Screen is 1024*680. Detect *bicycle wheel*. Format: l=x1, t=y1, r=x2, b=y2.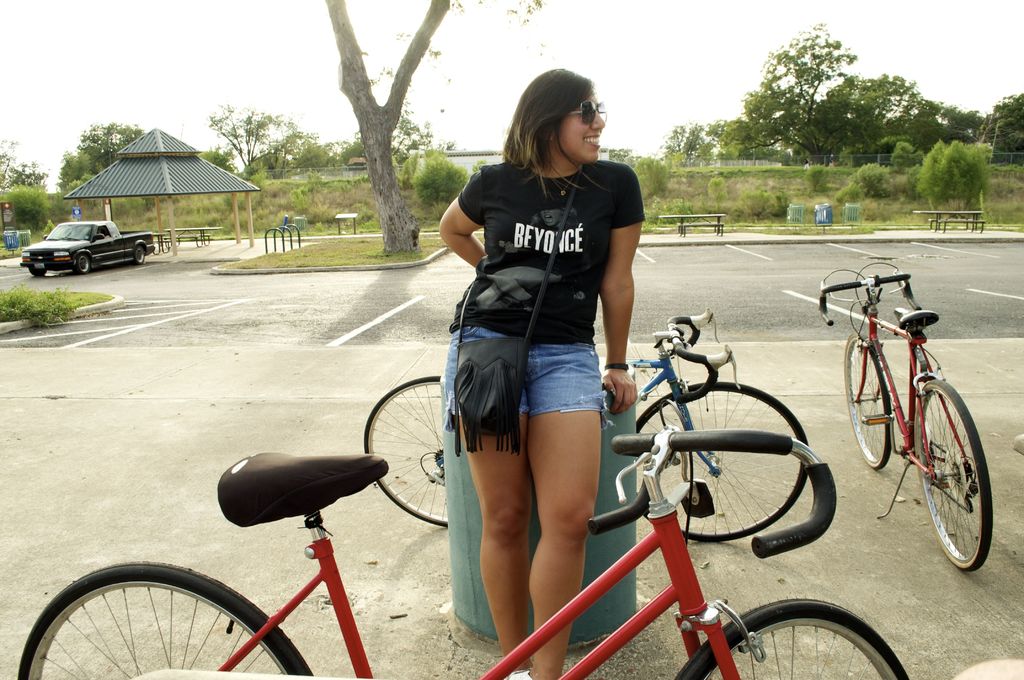
l=843, t=329, r=898, b=469.
